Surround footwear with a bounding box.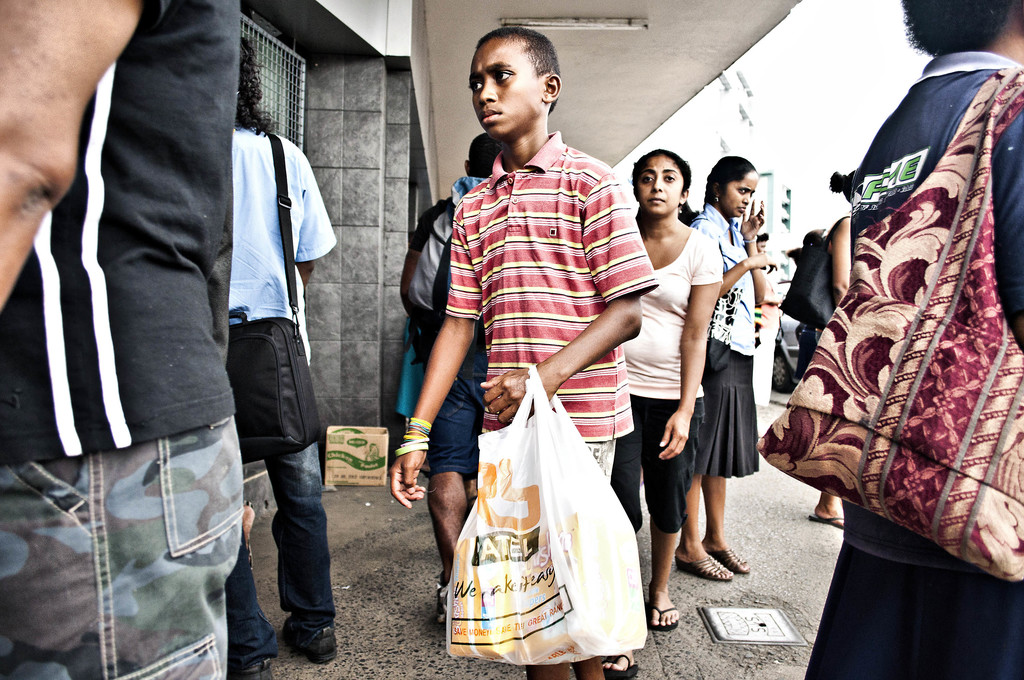
(809, 516, 845, 530).
